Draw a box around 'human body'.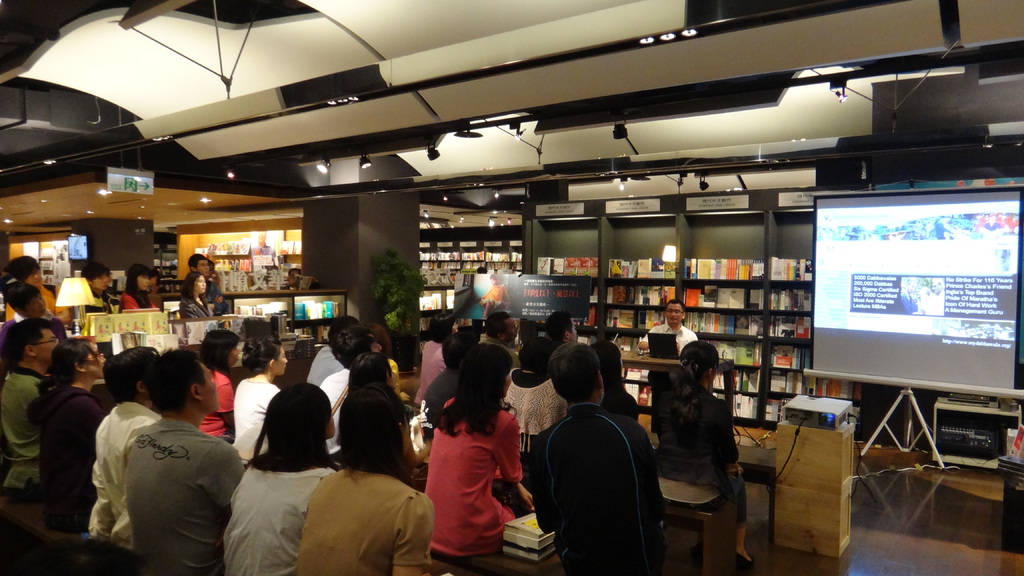
bbox(177, 271, 215, 320).
